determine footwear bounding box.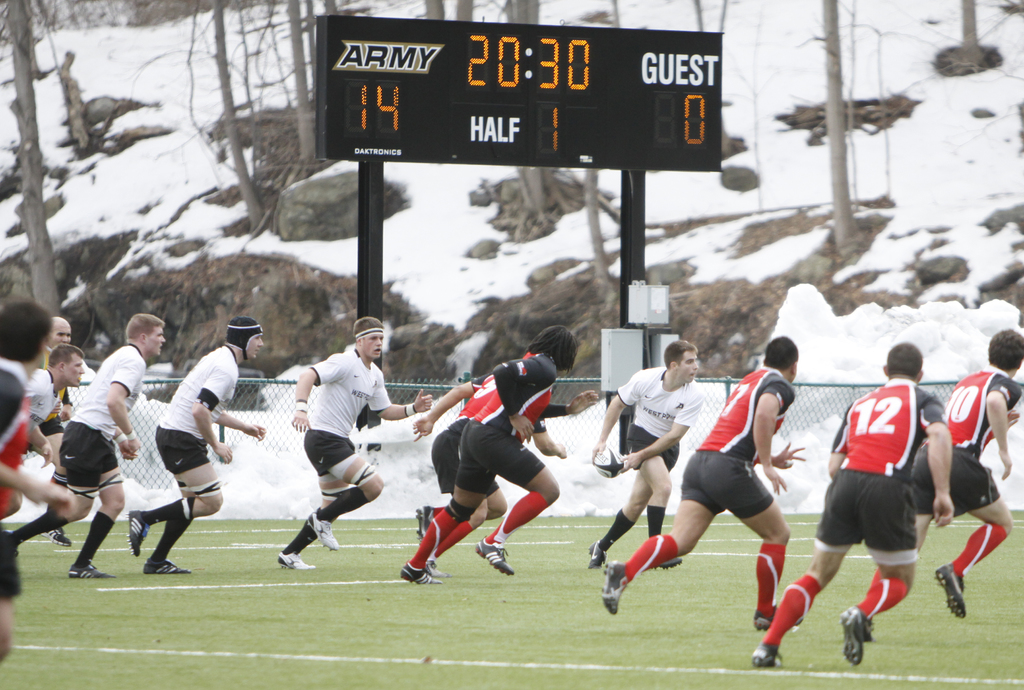
Determined: [756,641,778,668].
